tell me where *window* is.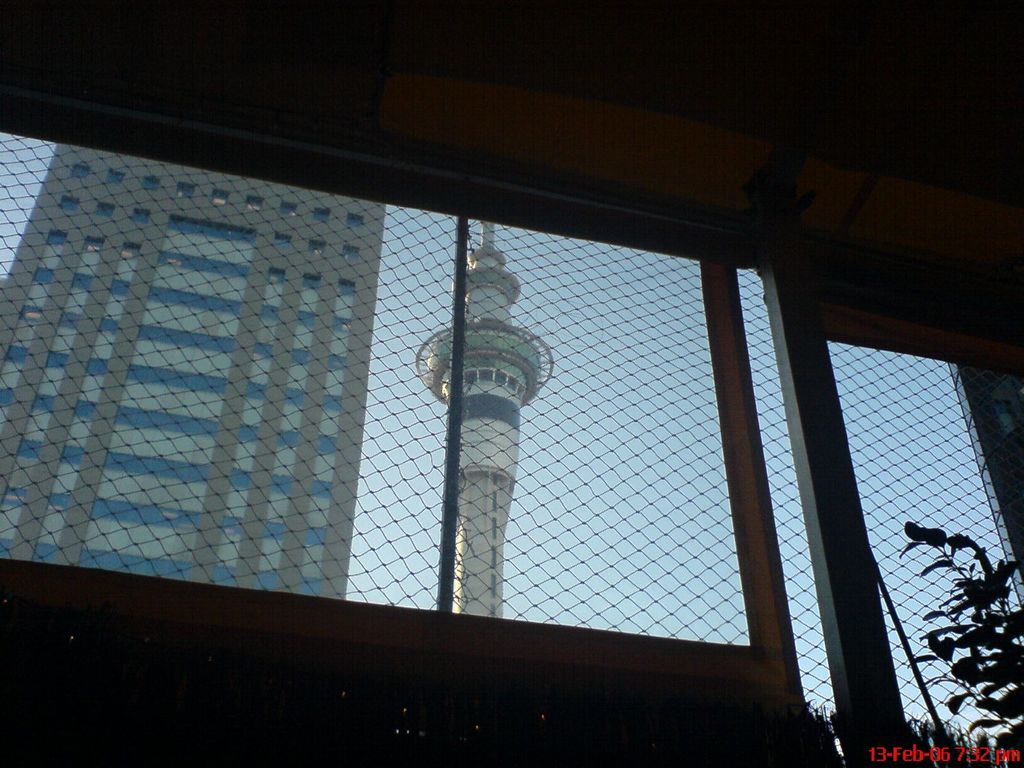
*window* is at <region>35, 270, 54, 285</region>.
